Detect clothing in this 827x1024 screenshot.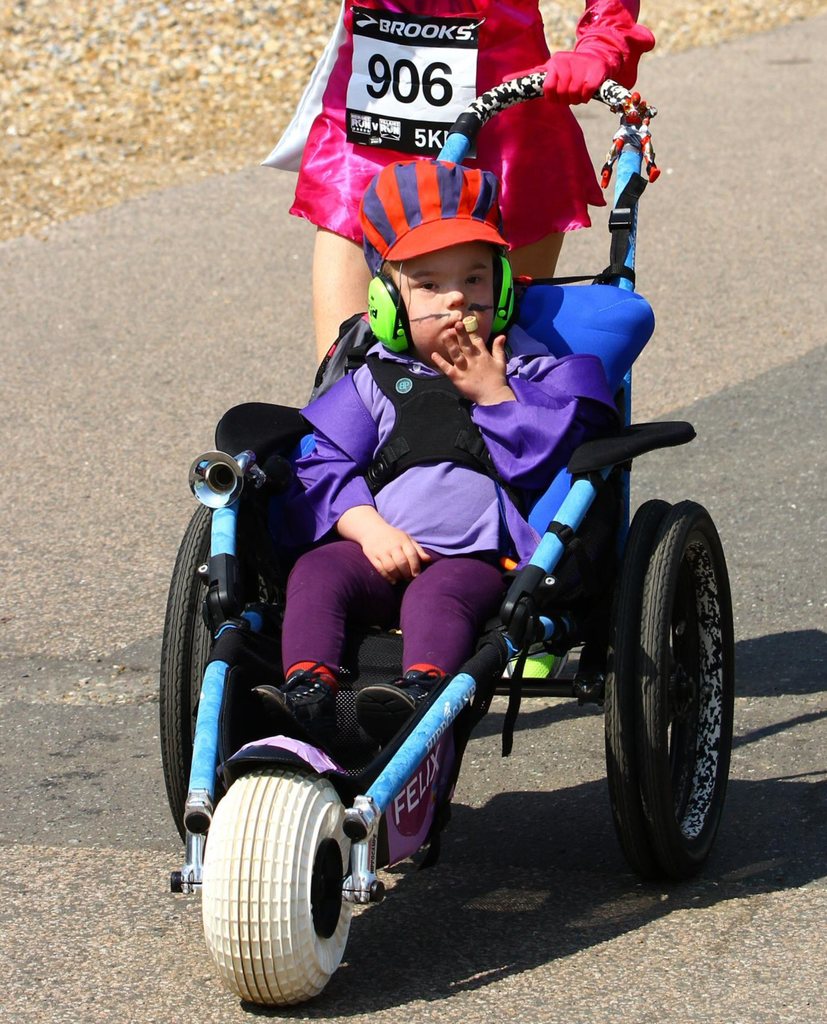
Detection: rect(287, 312, 621, 702).
